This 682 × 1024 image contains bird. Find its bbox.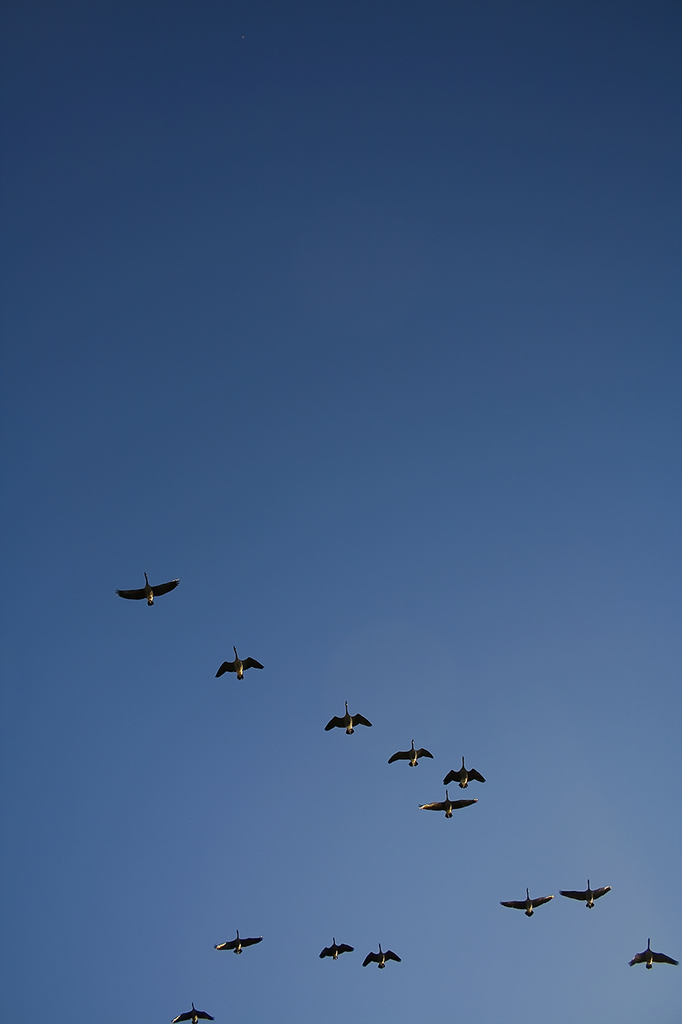
box=[445, 758, 480, 797].
